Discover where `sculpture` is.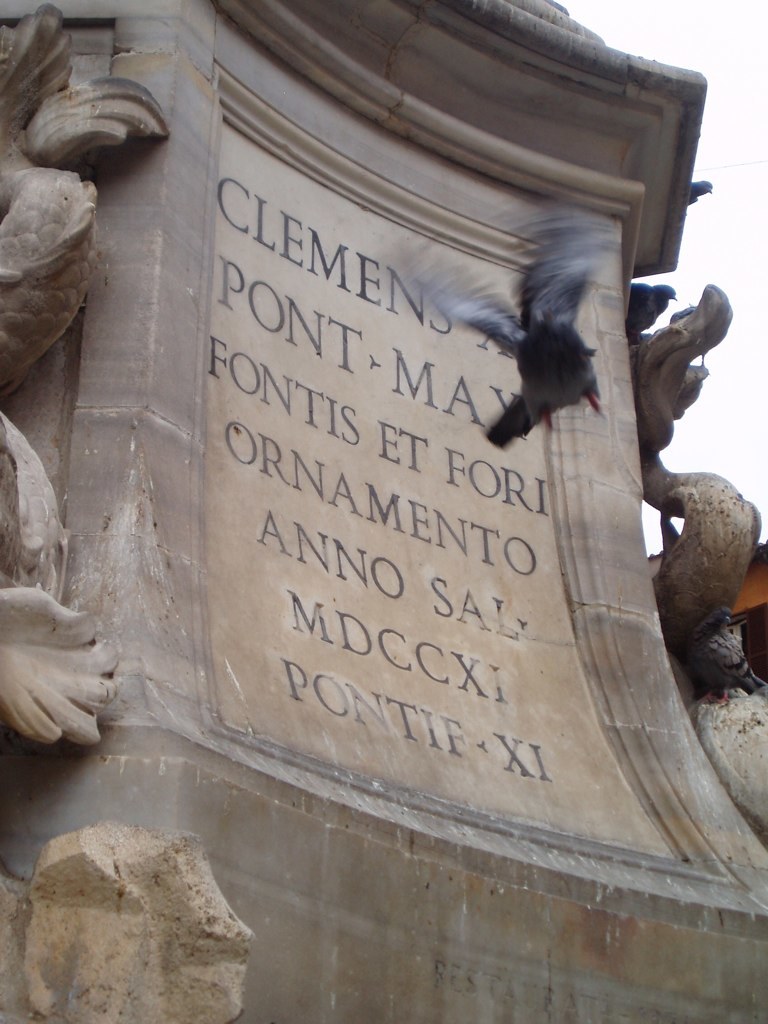
Discovered at [575, 208, 761, 758].
